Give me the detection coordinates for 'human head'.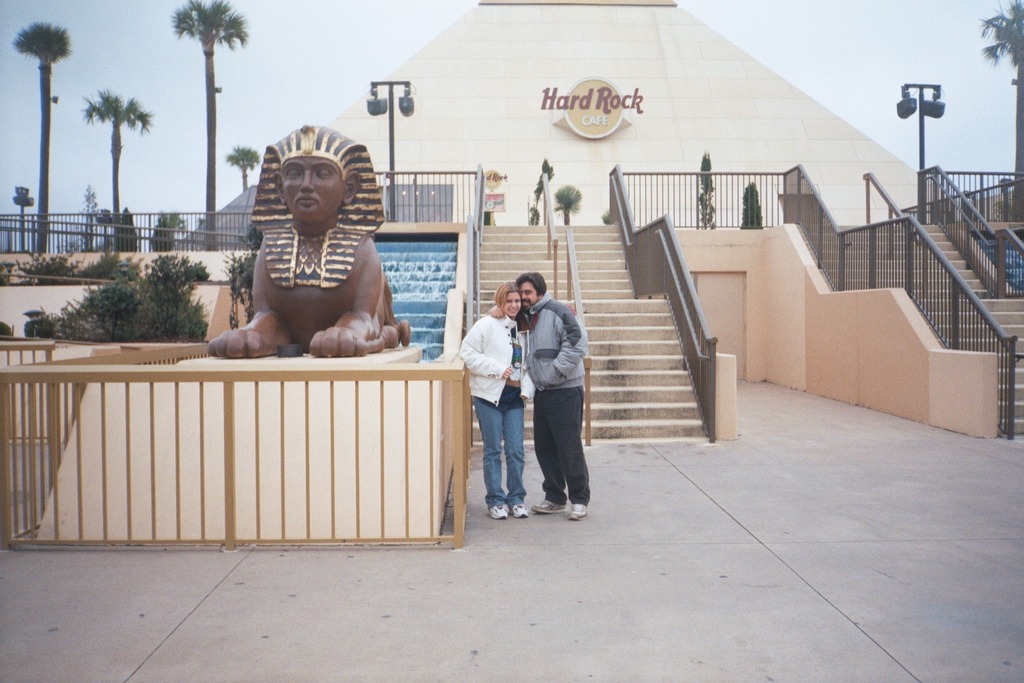
l=517, t=278, r=550, b=309.
